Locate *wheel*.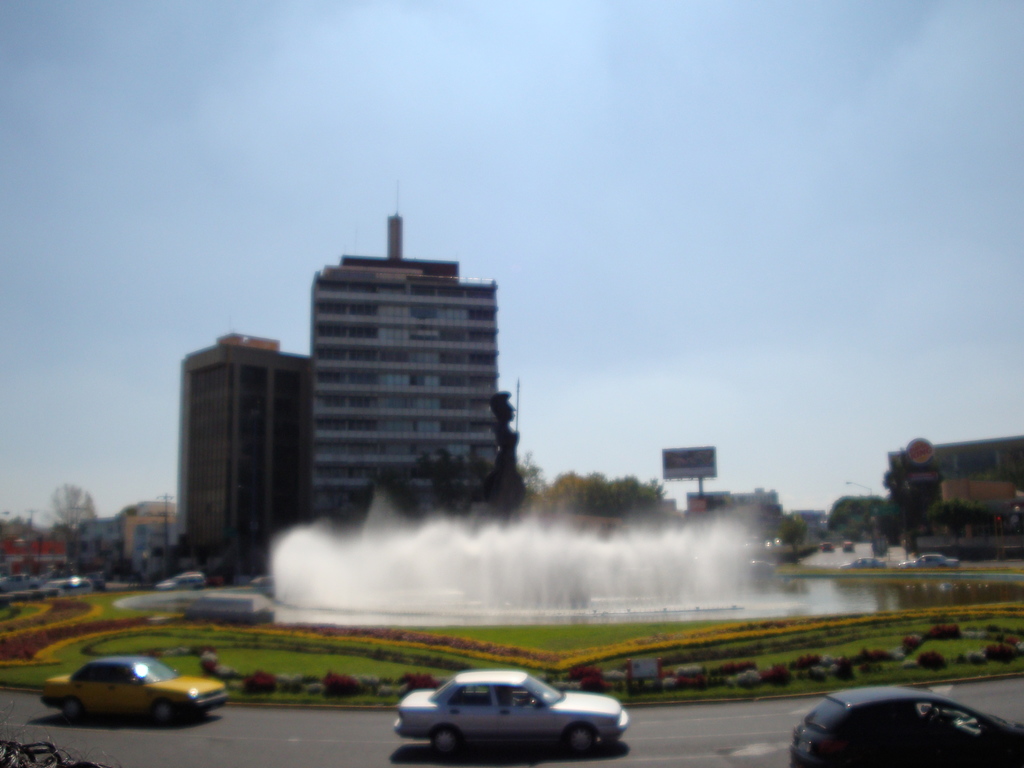
Bounding box: x1=569 y1=724 x2=597 y2=749.
